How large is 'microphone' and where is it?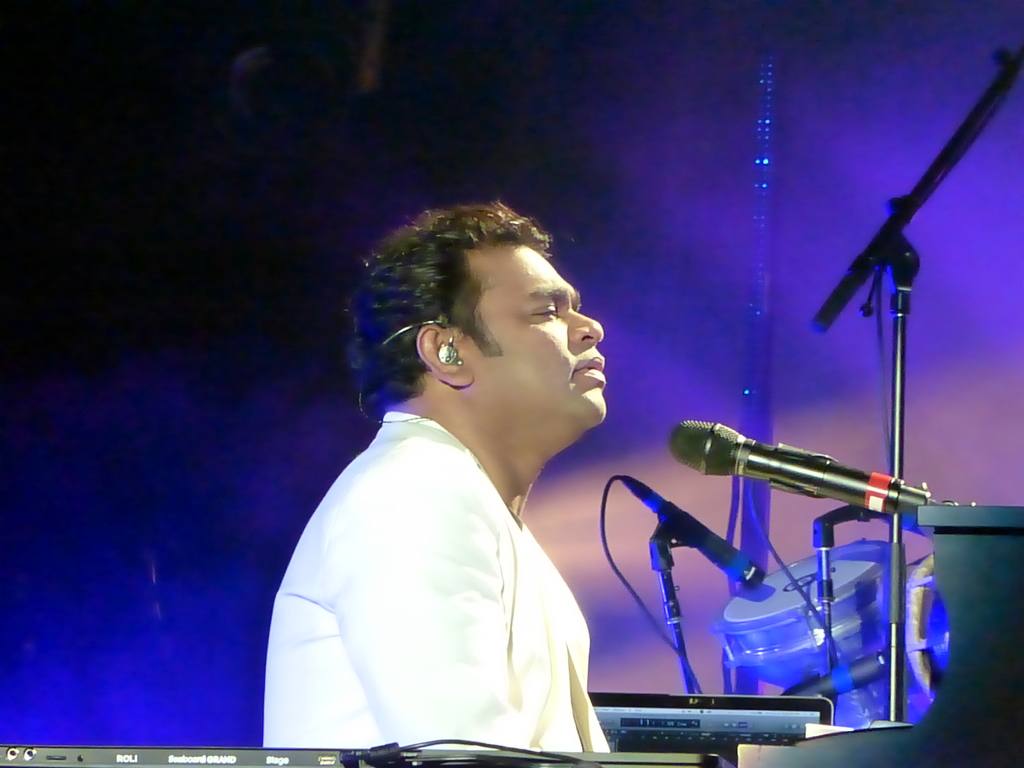
Bounding box: [660, 410, 927, 518].
